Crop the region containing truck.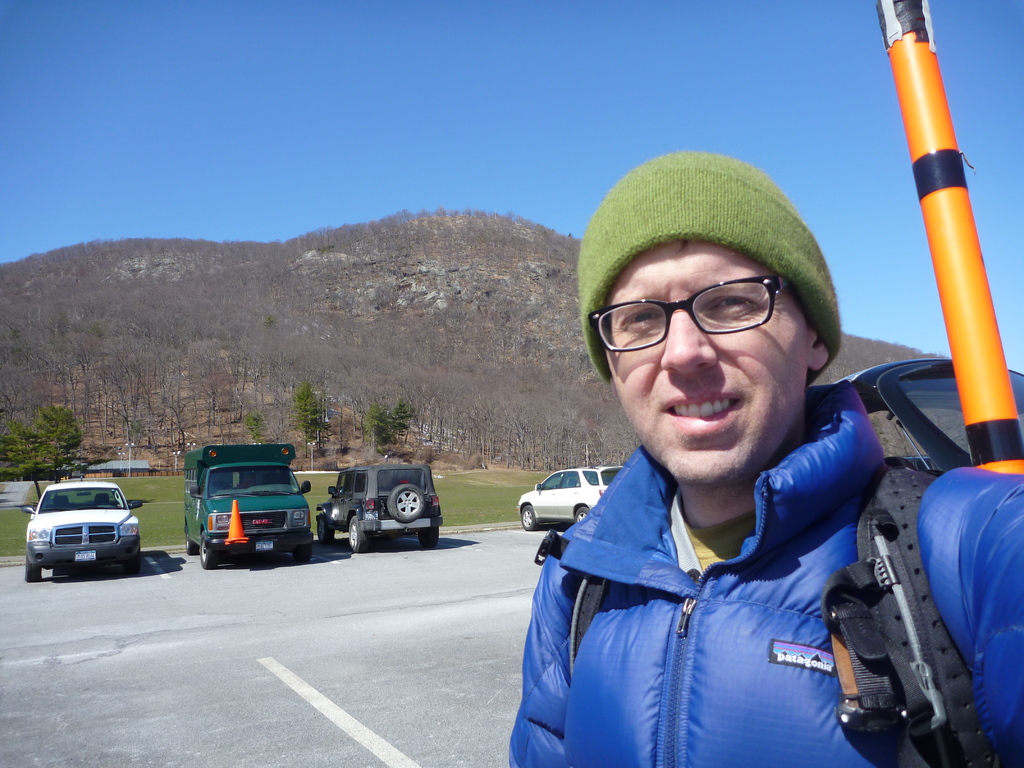
Crop region: 175,444,336,563.
